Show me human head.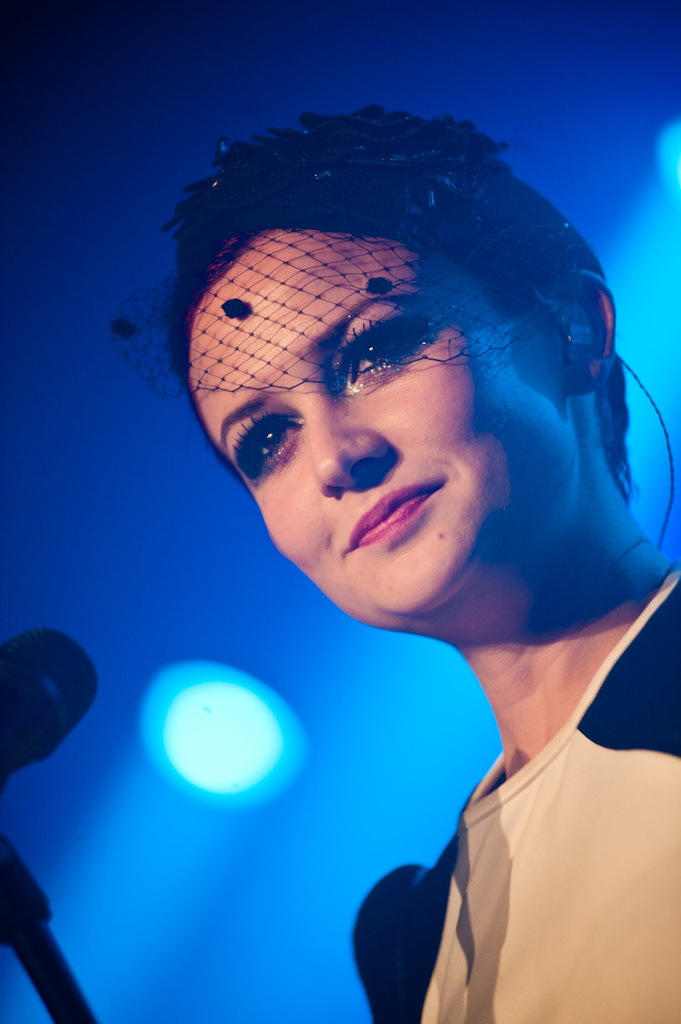
human head is here: x1=150 y1=118 x2=618 y2=706.
